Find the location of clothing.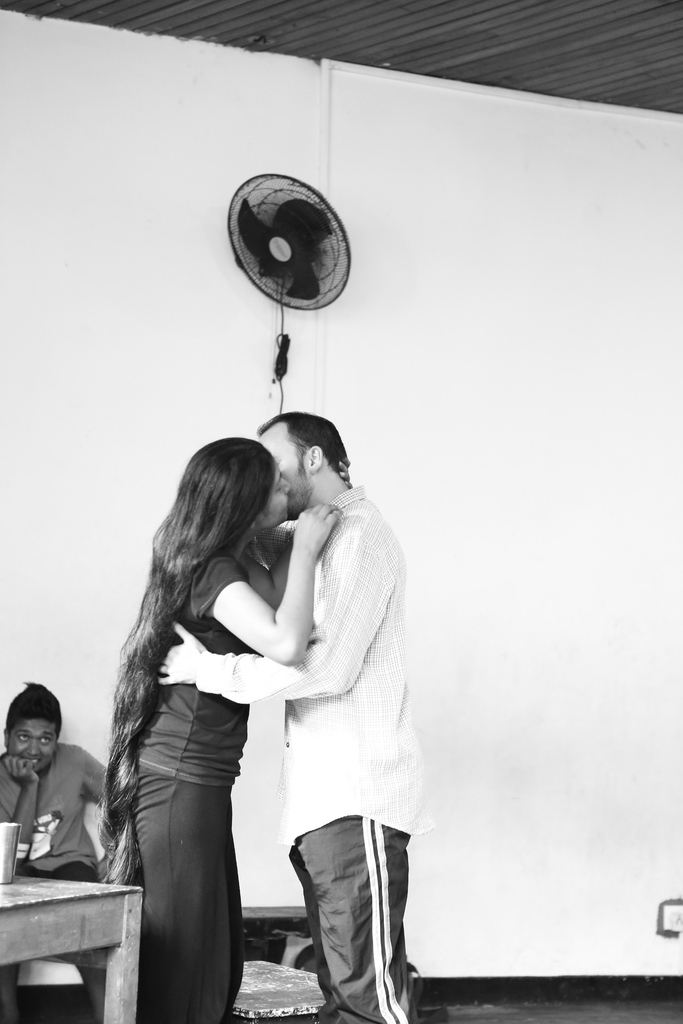
Location: region(0, 737, 111, 881).
